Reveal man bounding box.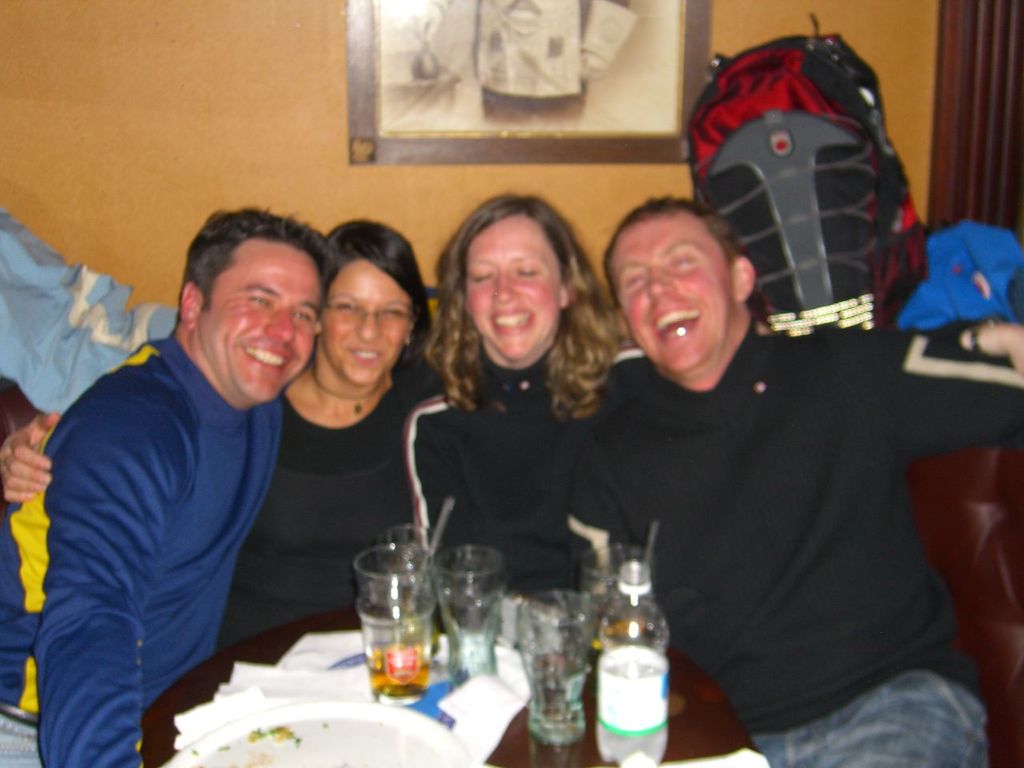
Revealed: box(0, 207, 339, 767).
